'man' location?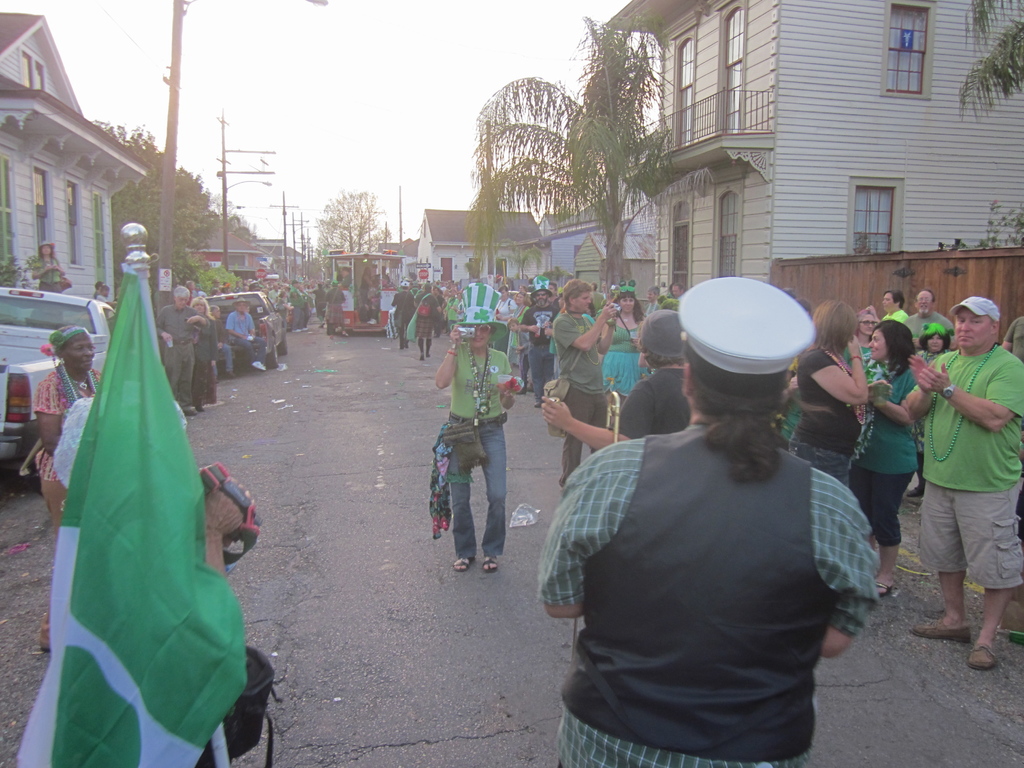
x1=211 y1=285 x2=268 y2=371
